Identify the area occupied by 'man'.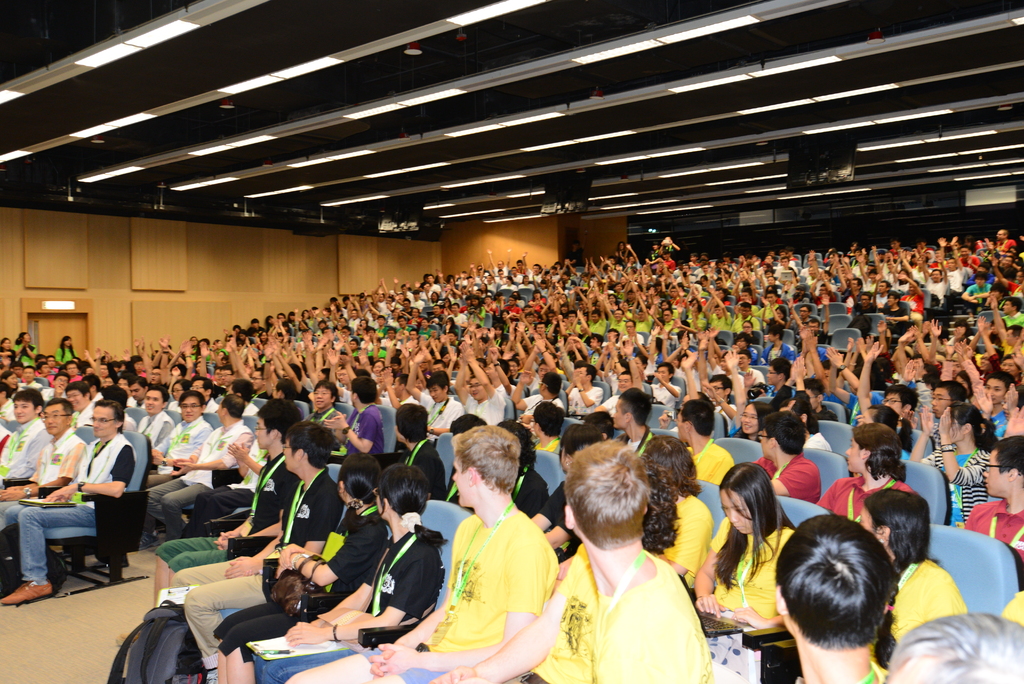
Area: x1=285, y1=426, x2=559, y2=683.
